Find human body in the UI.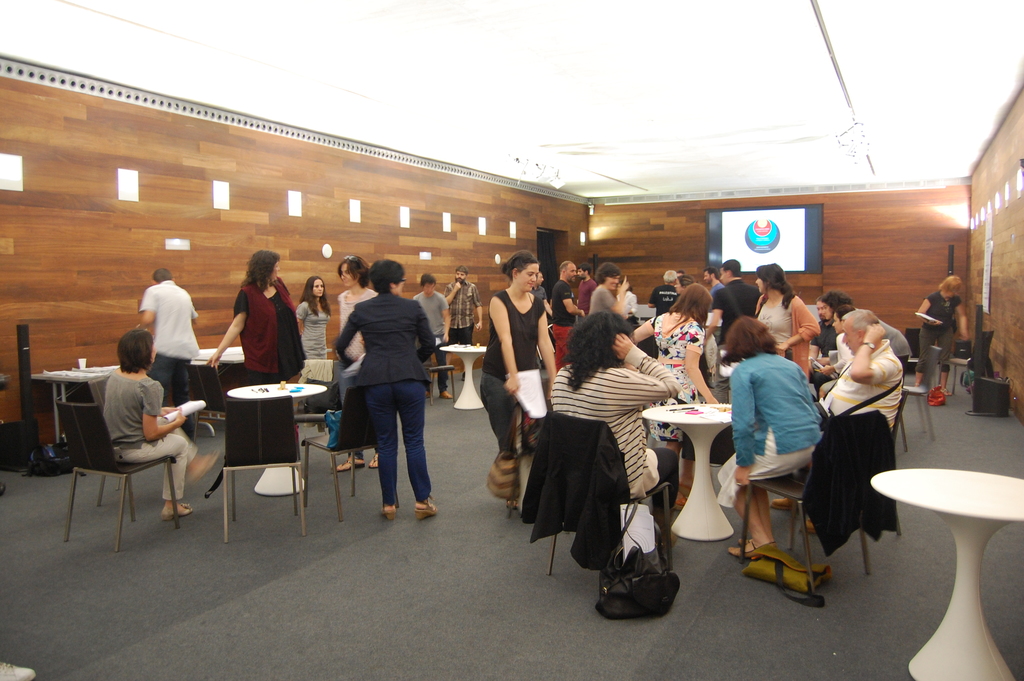
UI element at x1=615, y1=292, x2=641, y2=316.
